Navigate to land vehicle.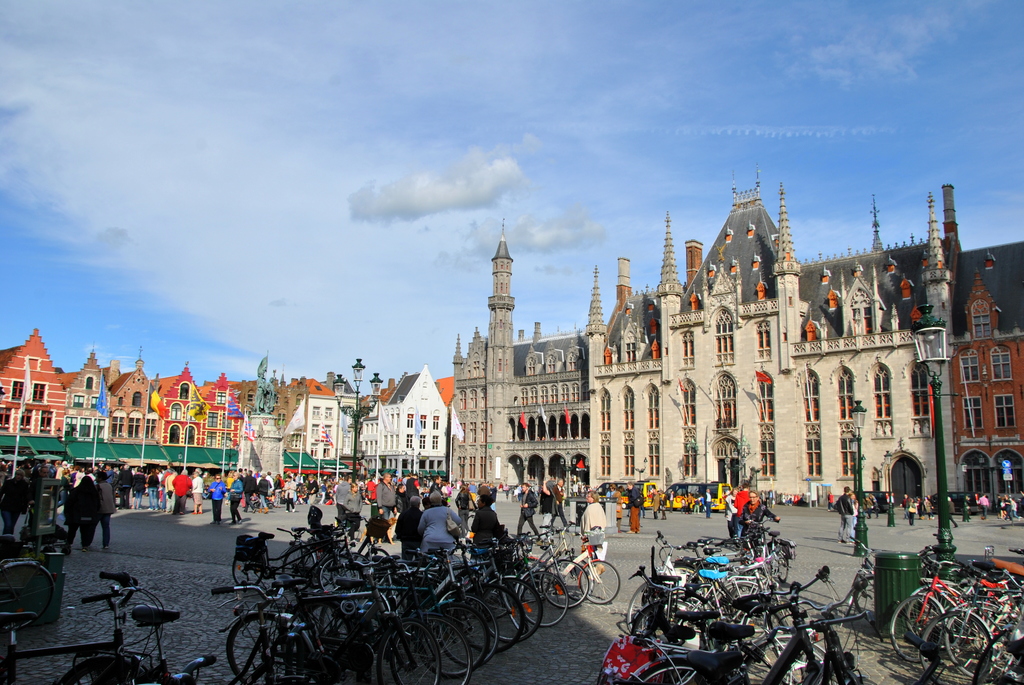
Navigation target: locate(835, 493, 895, 514).
